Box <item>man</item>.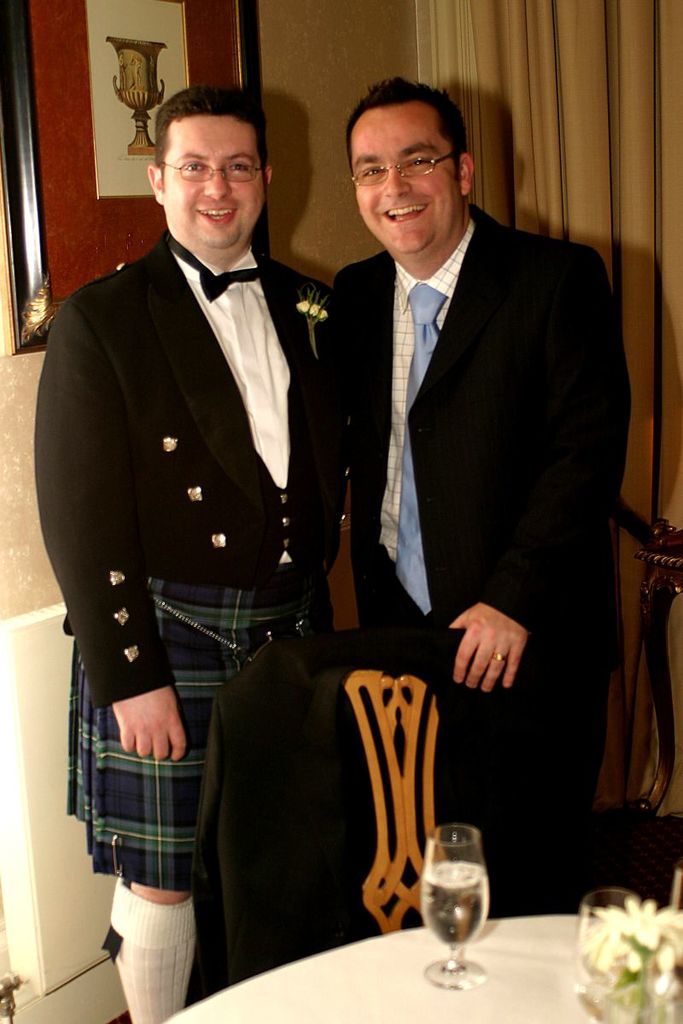
(left=37, top=75, right=351, bottom=1023).
